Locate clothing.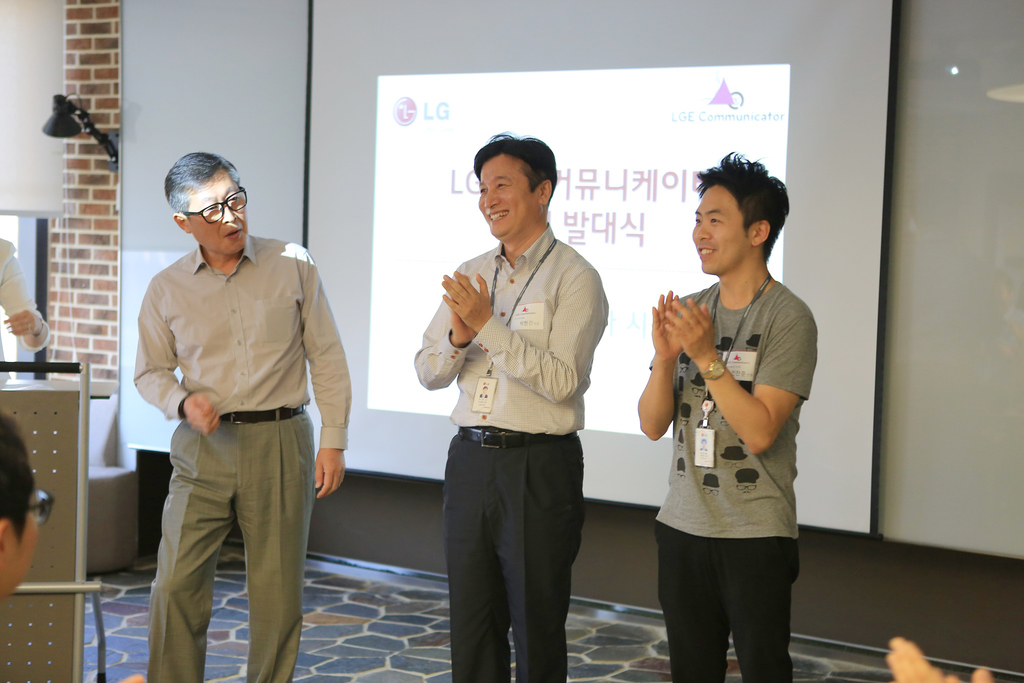
Bounding box: pyautogui.locateOnScreen(138, 413, 318, 680).
